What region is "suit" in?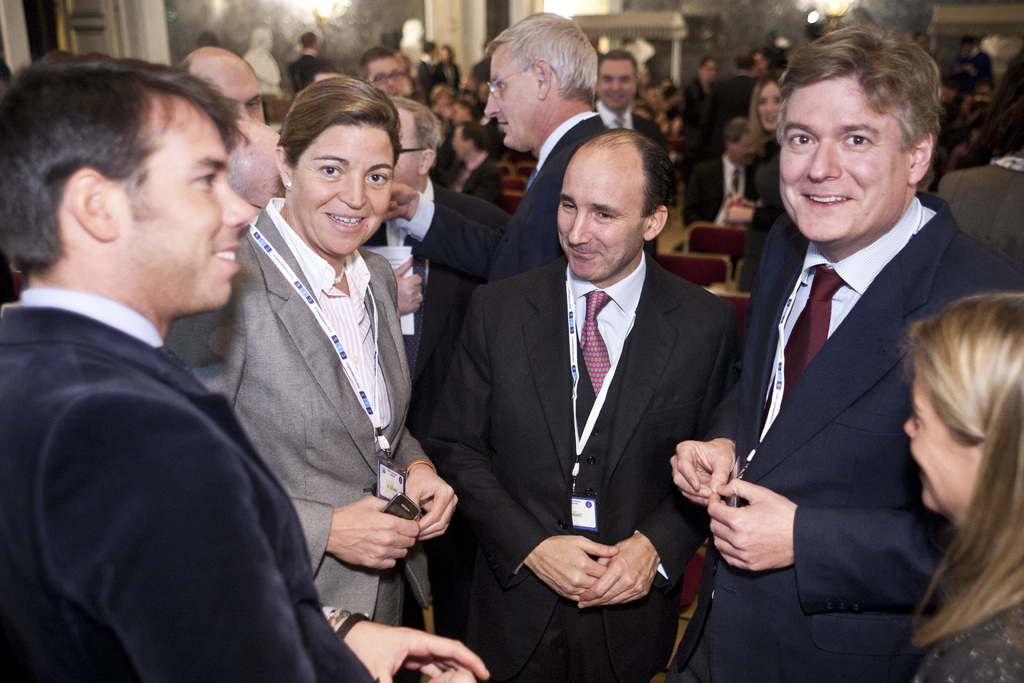
left=287, top=53, right=334, bottom=92.
